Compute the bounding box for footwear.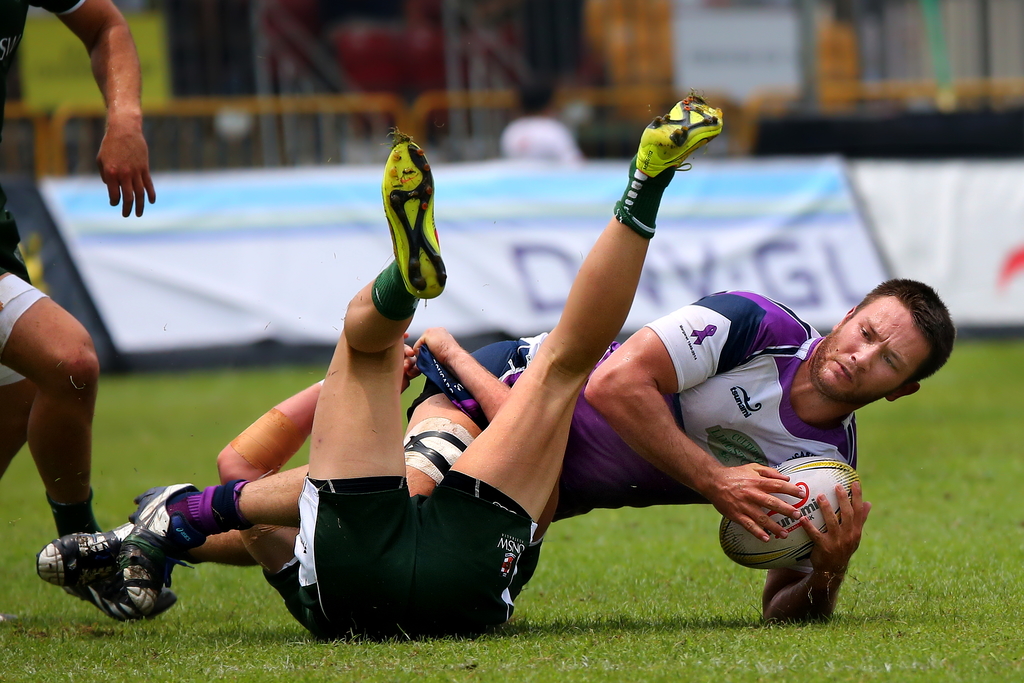
{"left": 636, "top": 88, "right": 729, "bottom": 181}.
